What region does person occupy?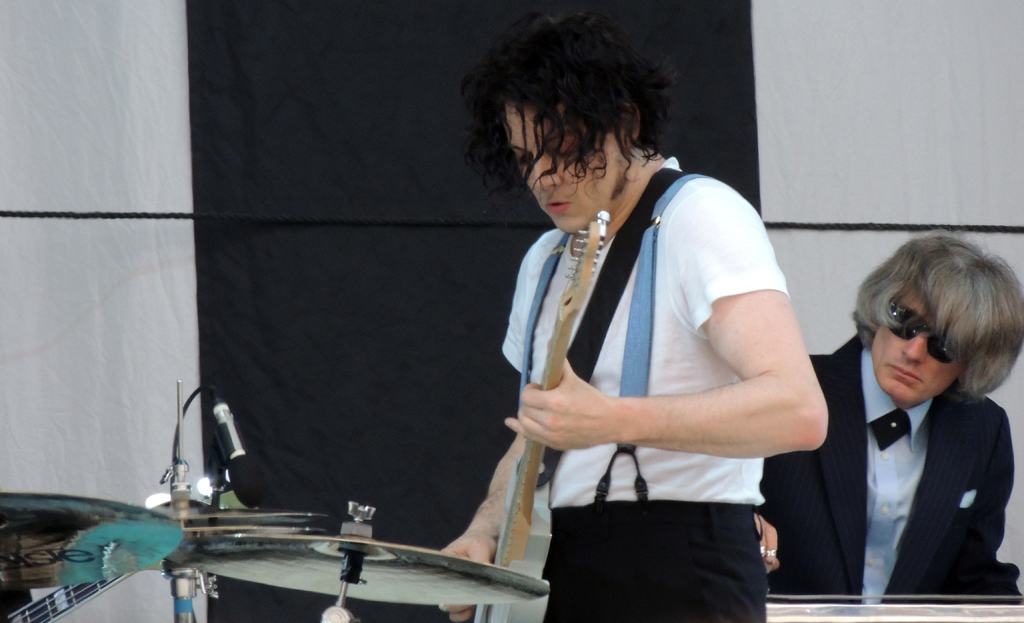
[406, 39, 802, 608].
